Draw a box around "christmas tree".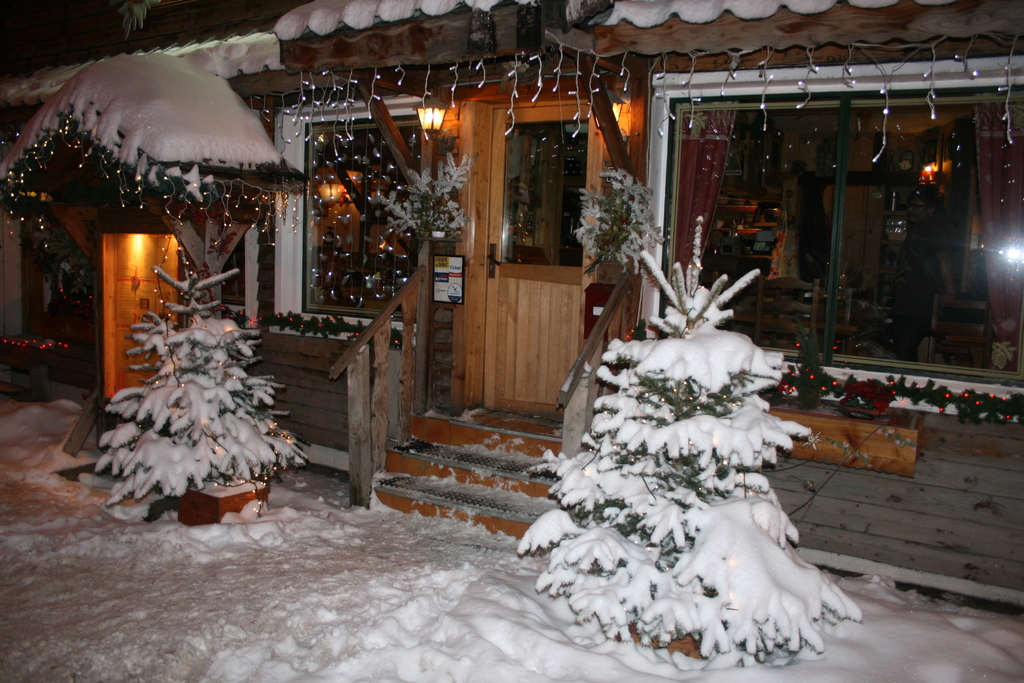
{"x1": 89, "y1": 248, "x2": 311, "y2": 529}.
